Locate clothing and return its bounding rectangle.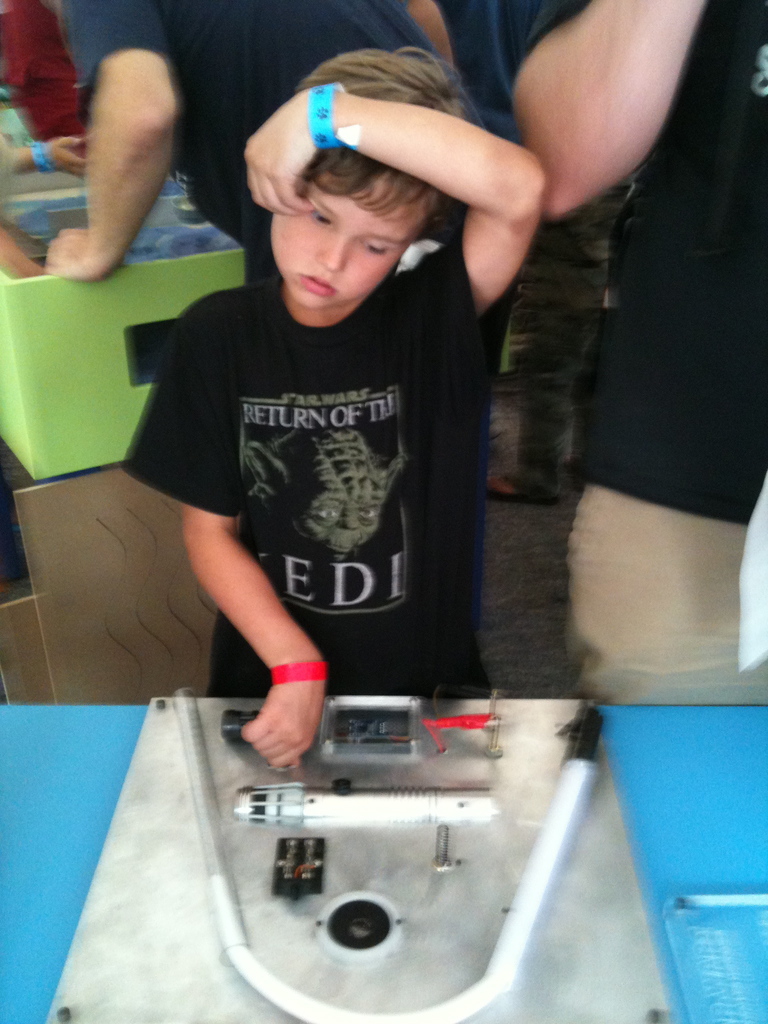
detection(0, 0, 86, 159).
